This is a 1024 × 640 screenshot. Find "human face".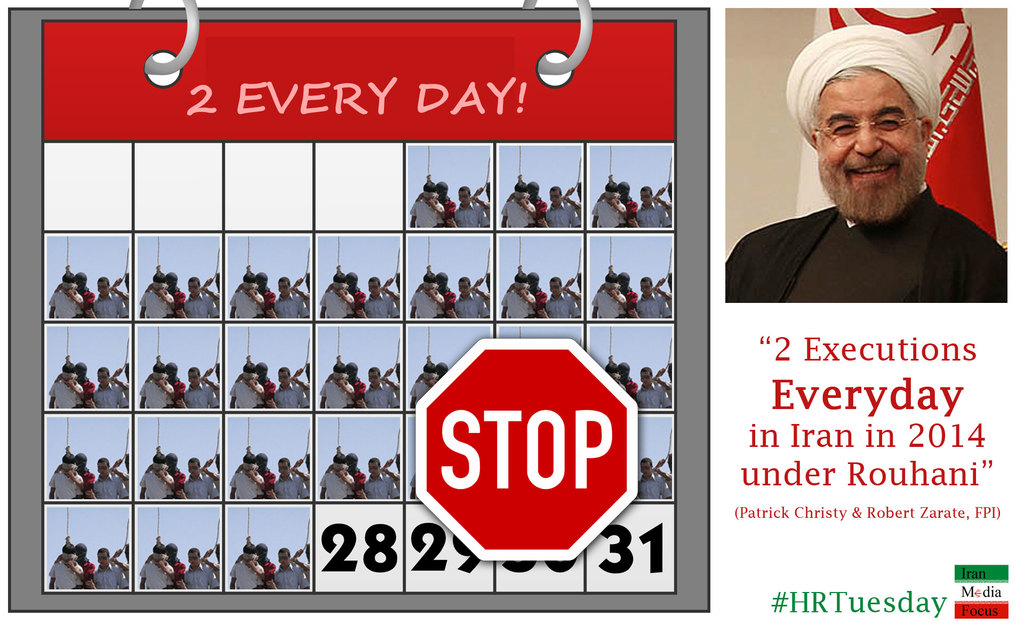
Bounding box: {"x1": 459, "y1": 188, "x2": 469, "y2": 210}.
